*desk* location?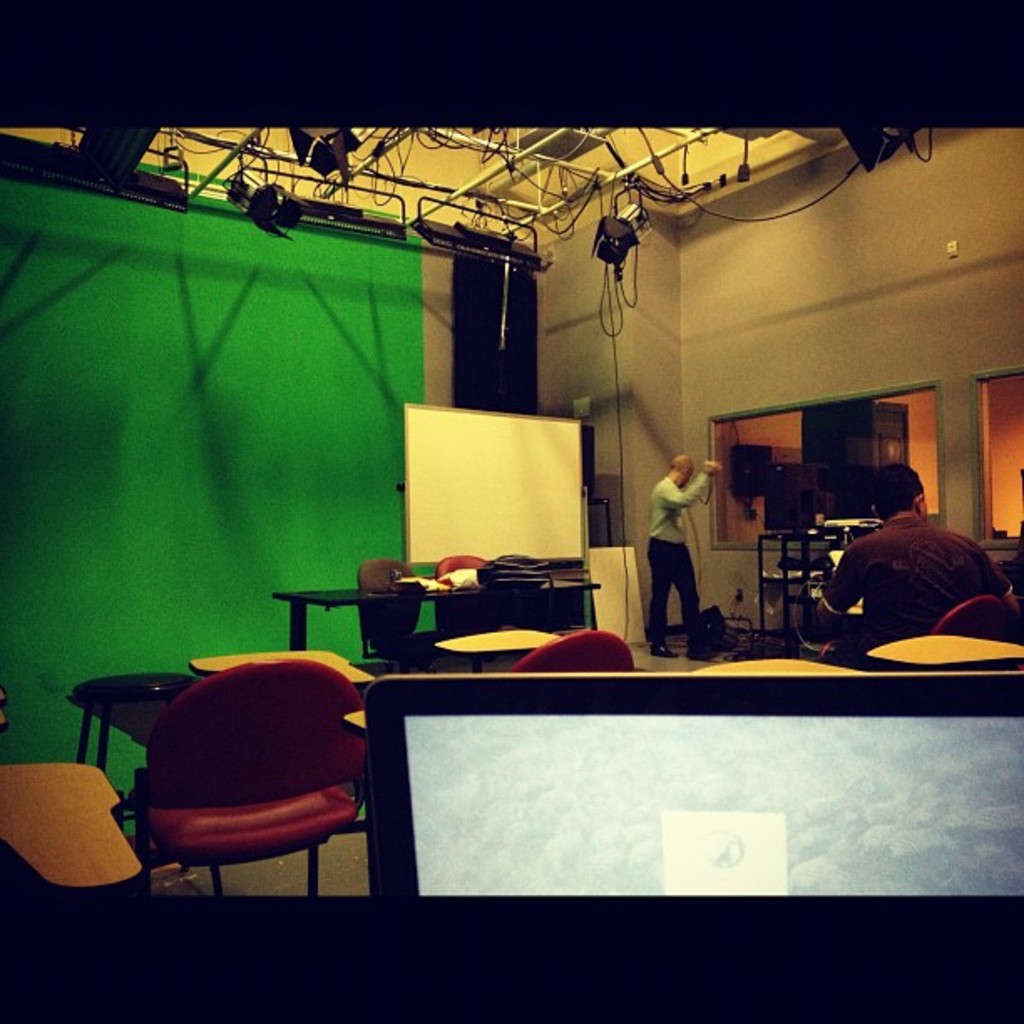
x1=278, y1=587, x2=596, y2=646
